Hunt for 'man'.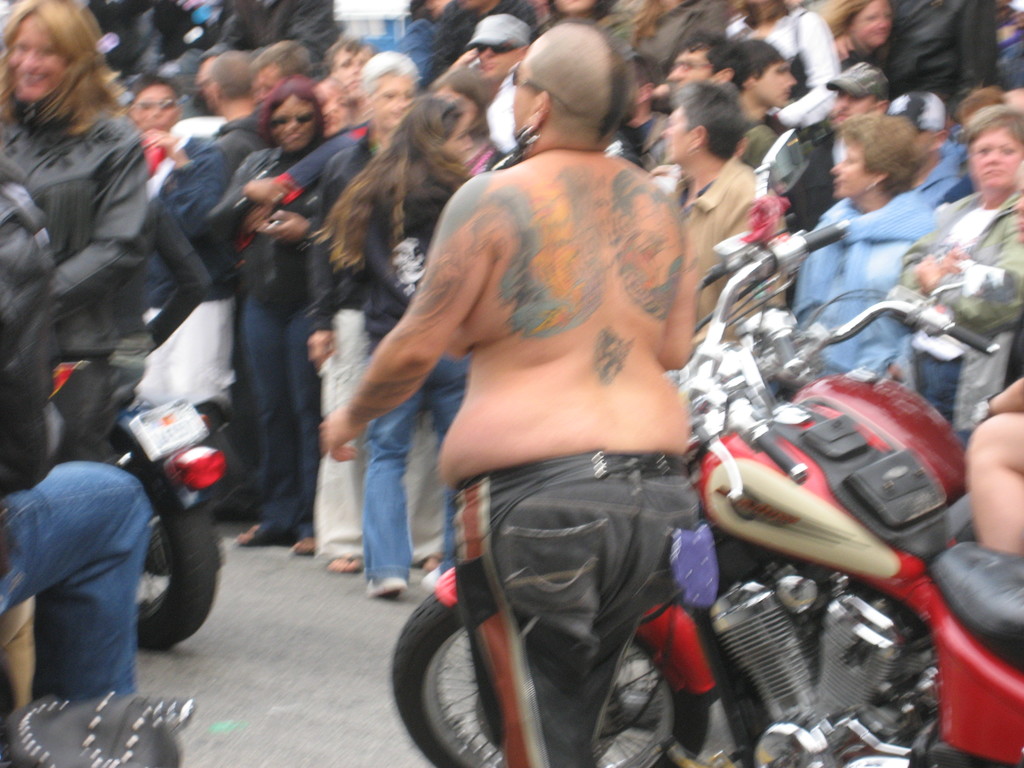
Hunted down at box(192, 54, 236, 122).
